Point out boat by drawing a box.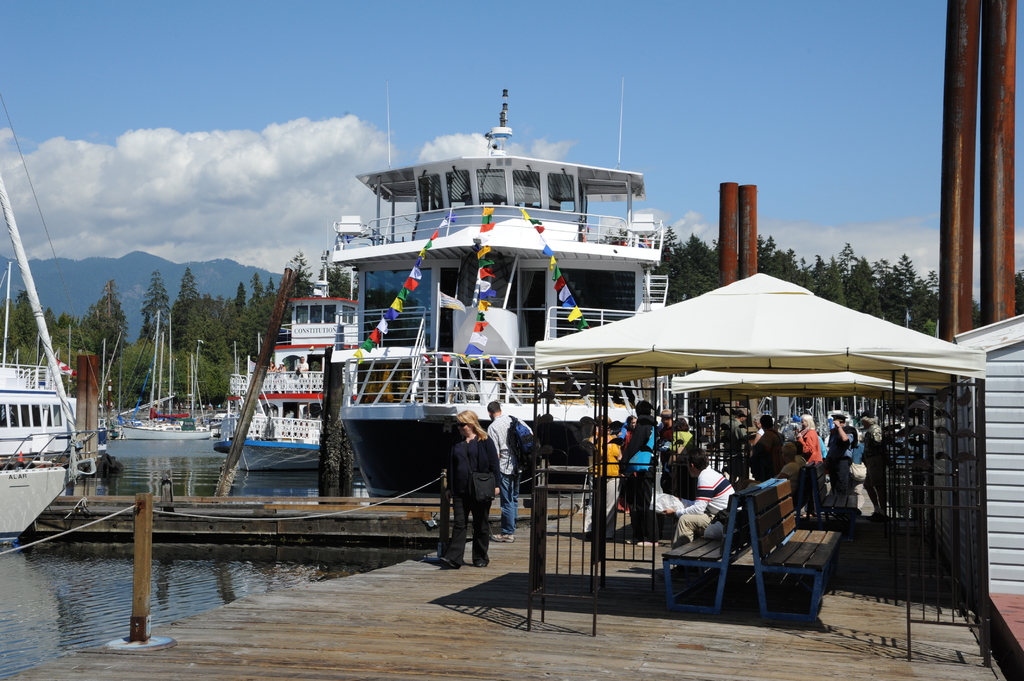
(left=116, top=296, right=218, bottom=442).
